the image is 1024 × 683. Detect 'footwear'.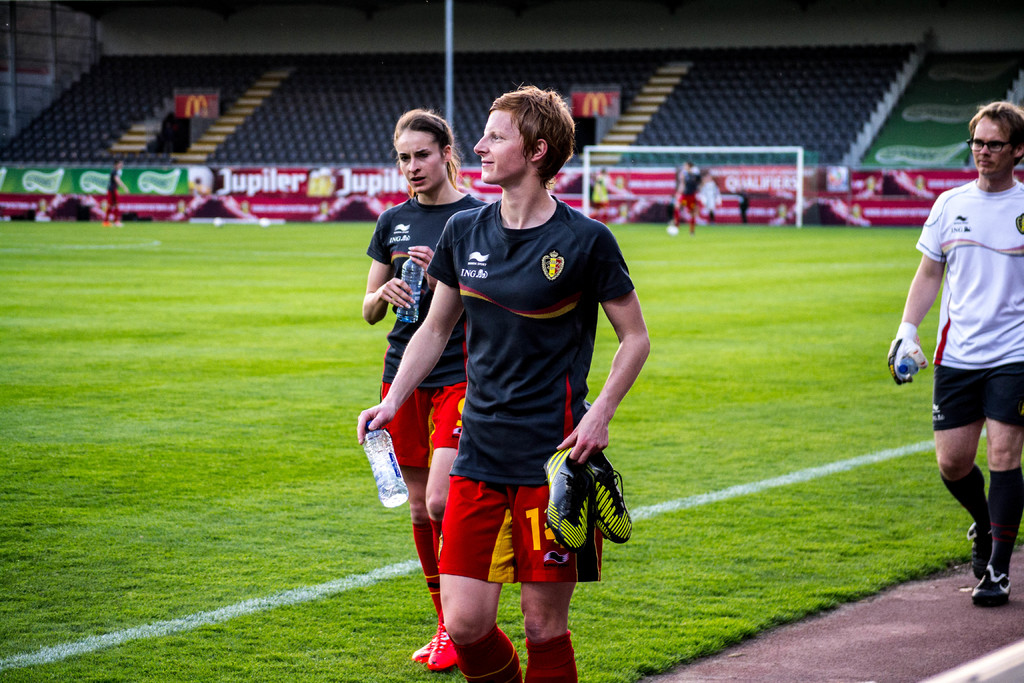
Detection: select_region(582, 453, 637, 565).
